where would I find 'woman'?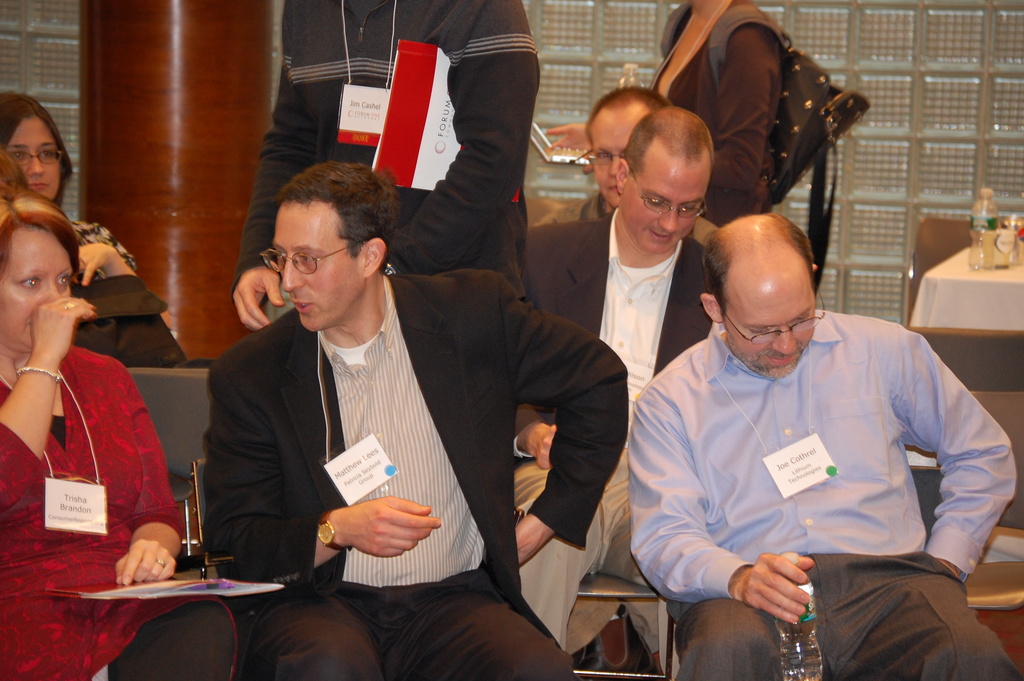
At bbox(0, 188, 237, 680).
